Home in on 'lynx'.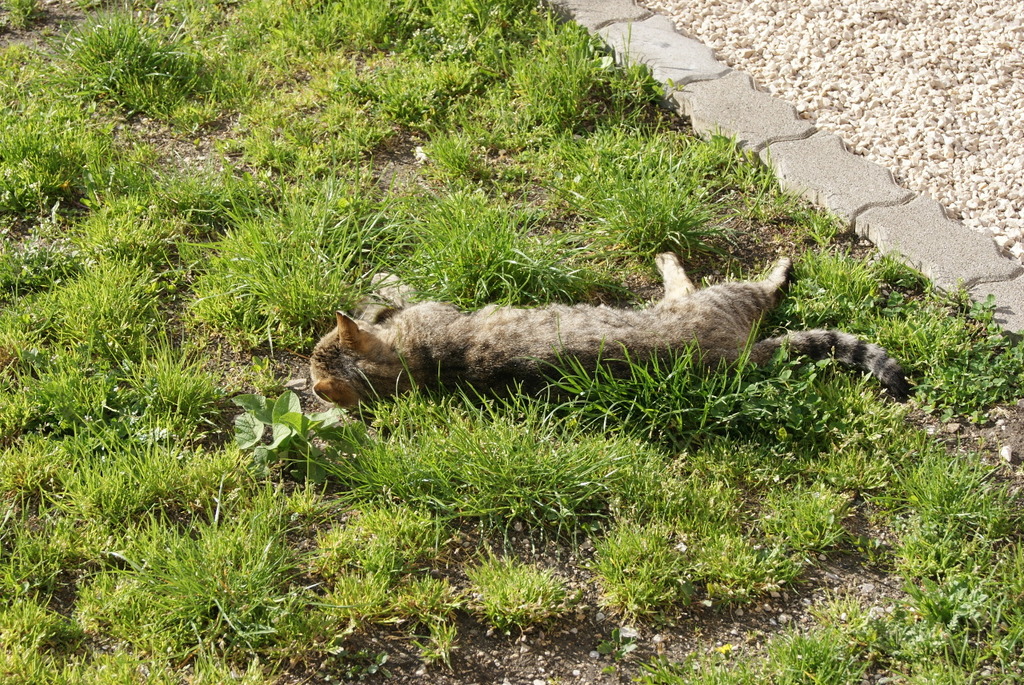
Homed in at [304, 262, 917, 400].
